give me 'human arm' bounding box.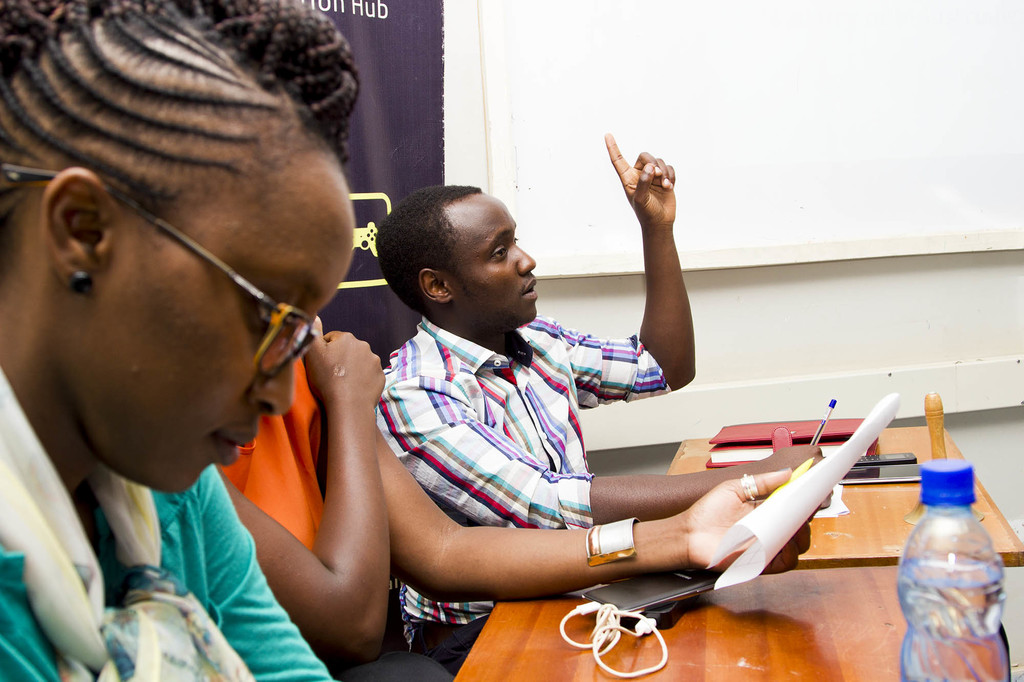
<box>218,322,387,669</box>.
